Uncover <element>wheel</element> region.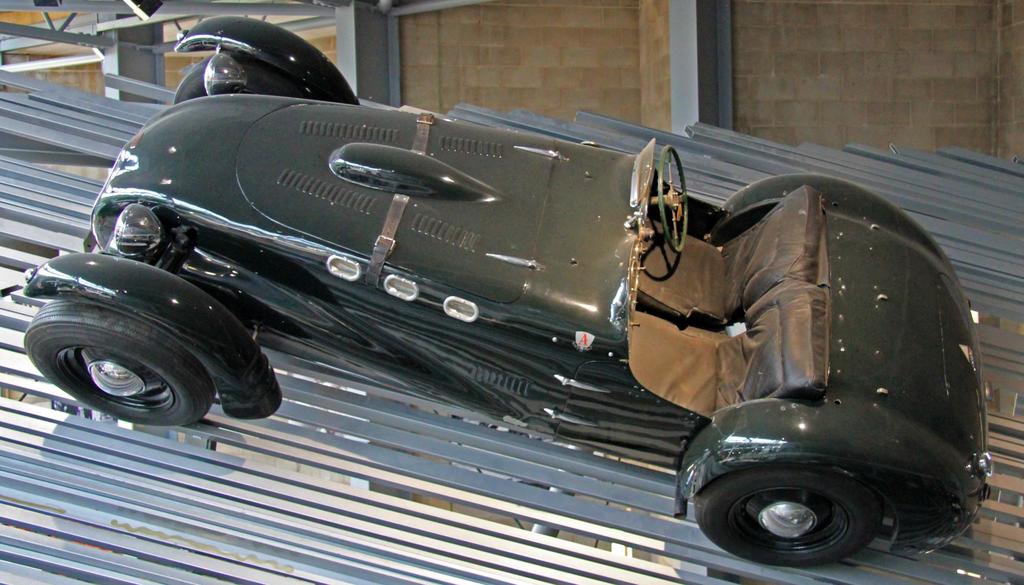
Uncovered: <bbox>173, 48, 316, 104</bbox>.
